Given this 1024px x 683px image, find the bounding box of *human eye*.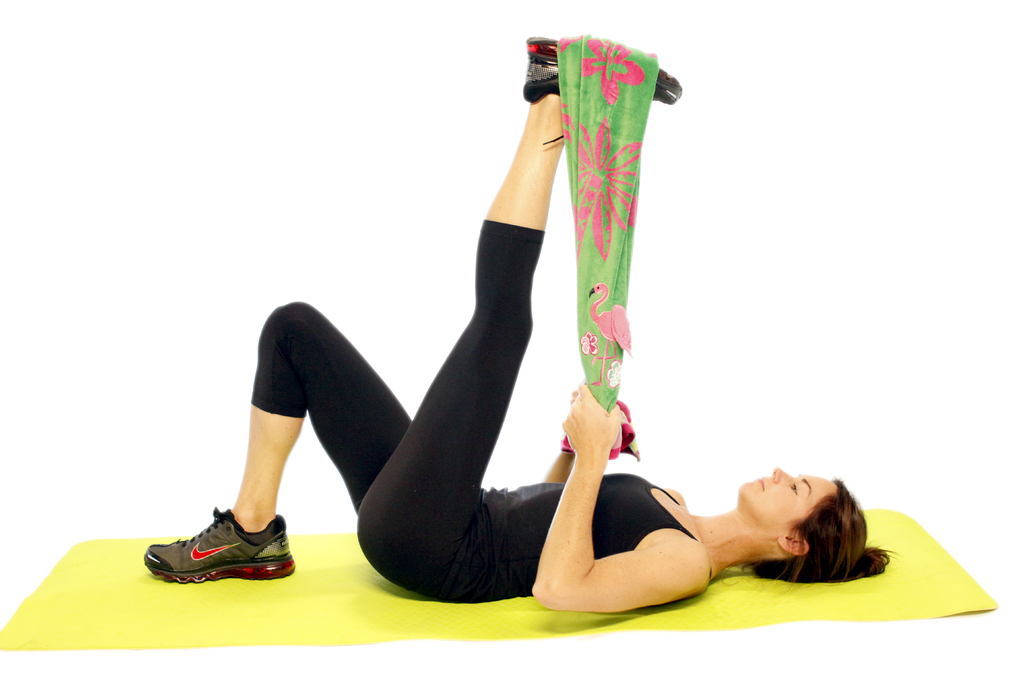
left=789, top=484, right=801, bottom=494.
